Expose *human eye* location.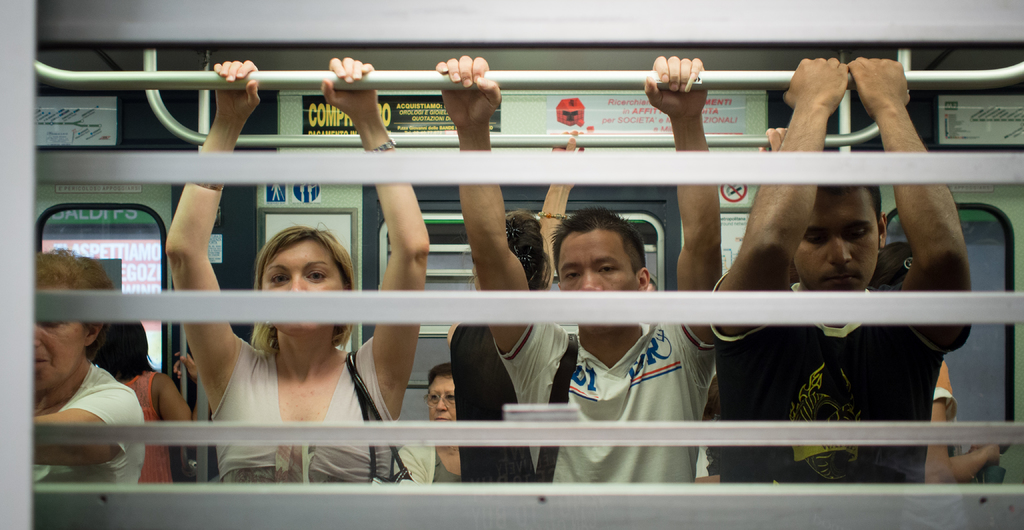
Exposed at detection(305, 265, 335, 285).
